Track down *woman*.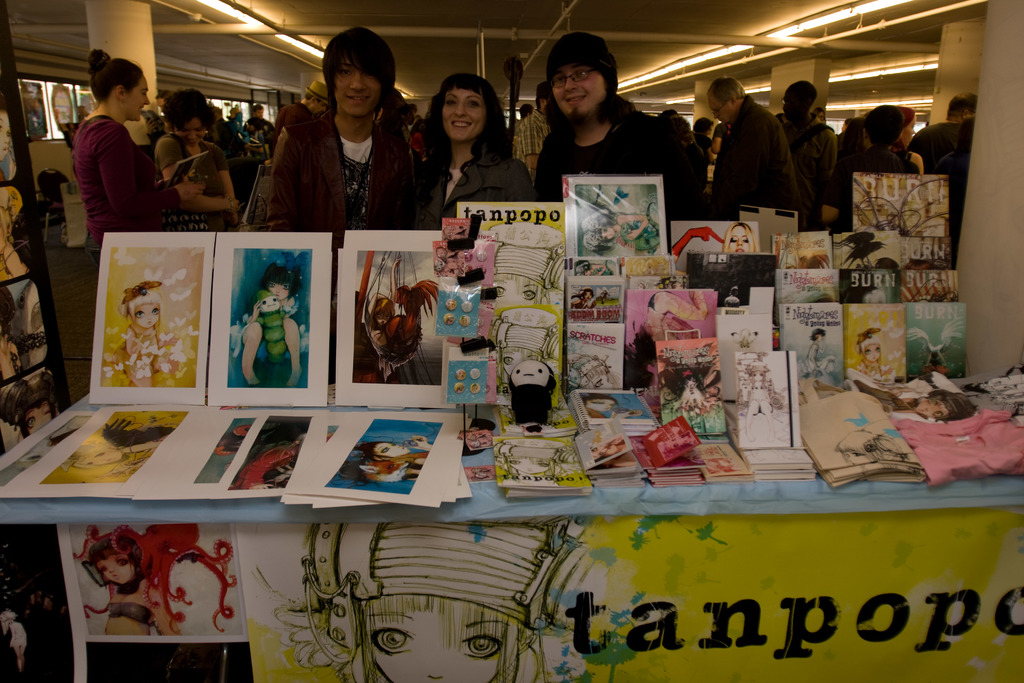
Tracked to bbox=[413, 73, 529, 231].
